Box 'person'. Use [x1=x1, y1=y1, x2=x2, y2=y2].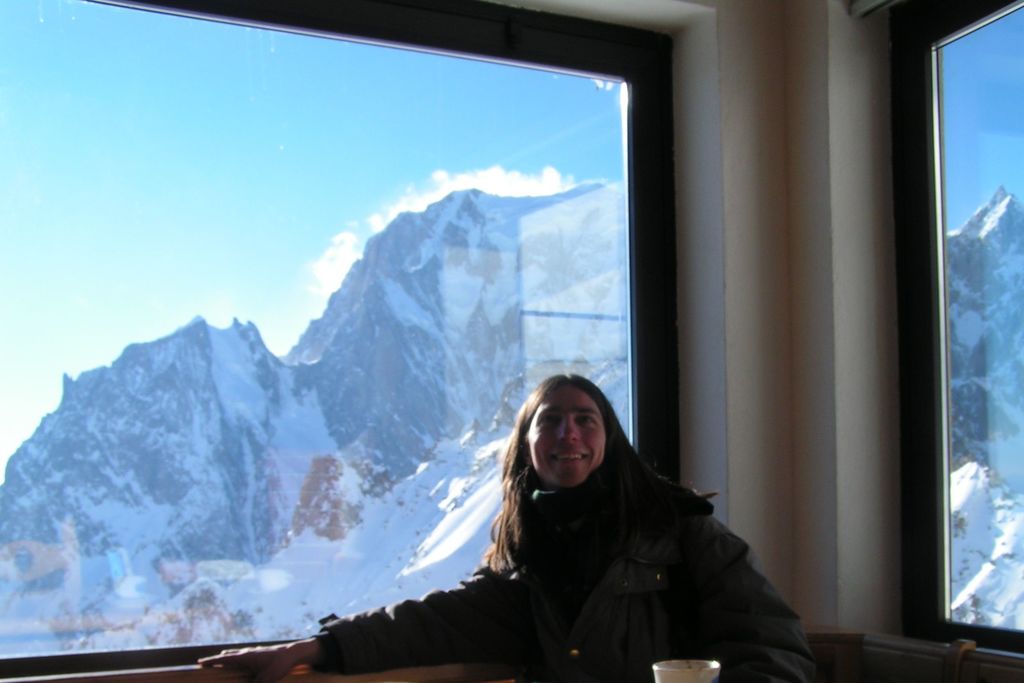
[x1=445, y1=361, x2=797, y2=674].
